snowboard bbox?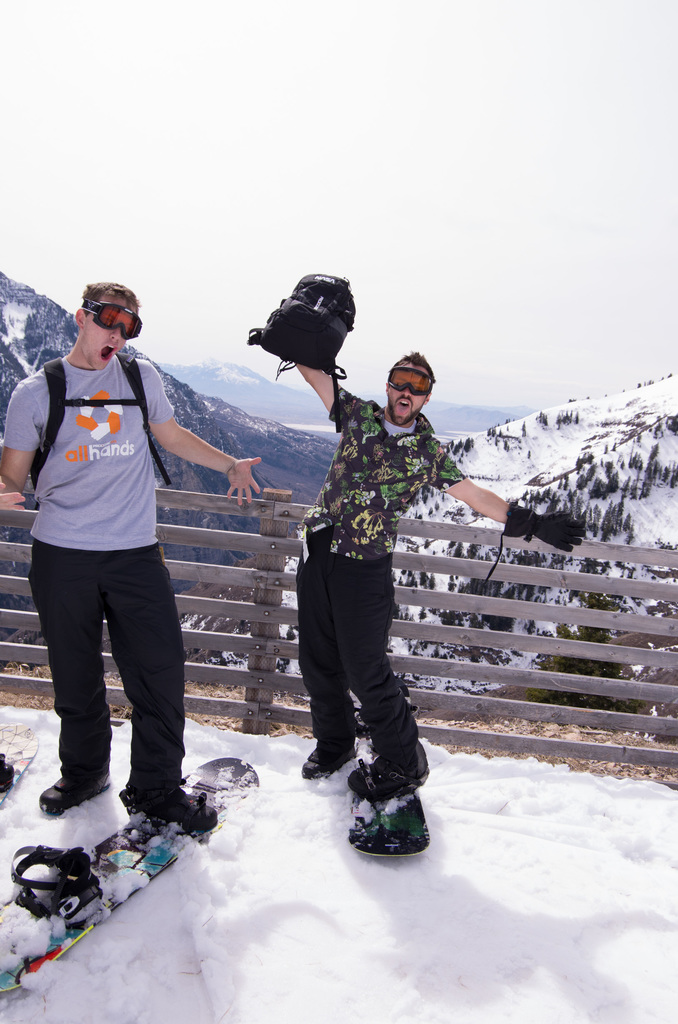
(0,719,36,807)
